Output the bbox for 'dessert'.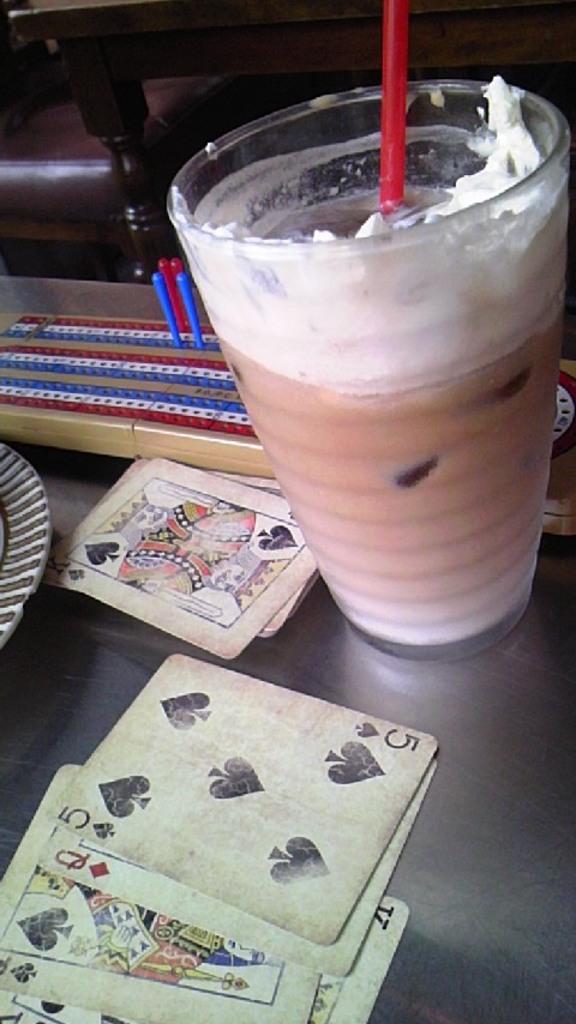
Rect(188, 76, 564, 646).
